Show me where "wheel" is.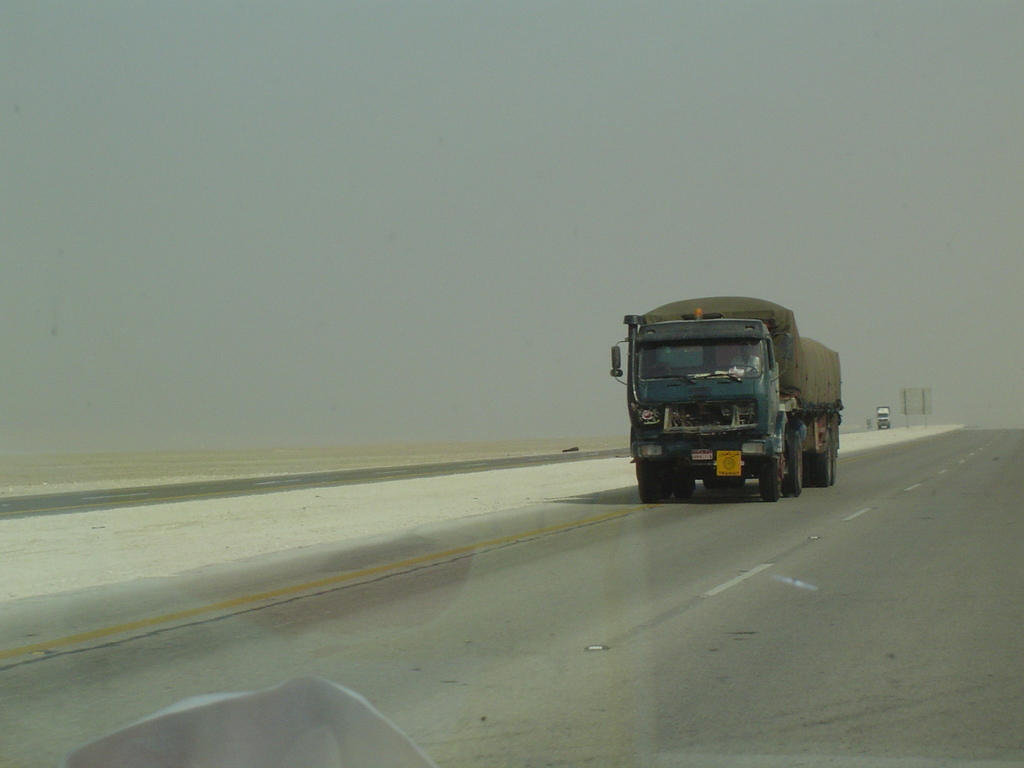
"wheel" is at region(674, 460, 694, 500).
